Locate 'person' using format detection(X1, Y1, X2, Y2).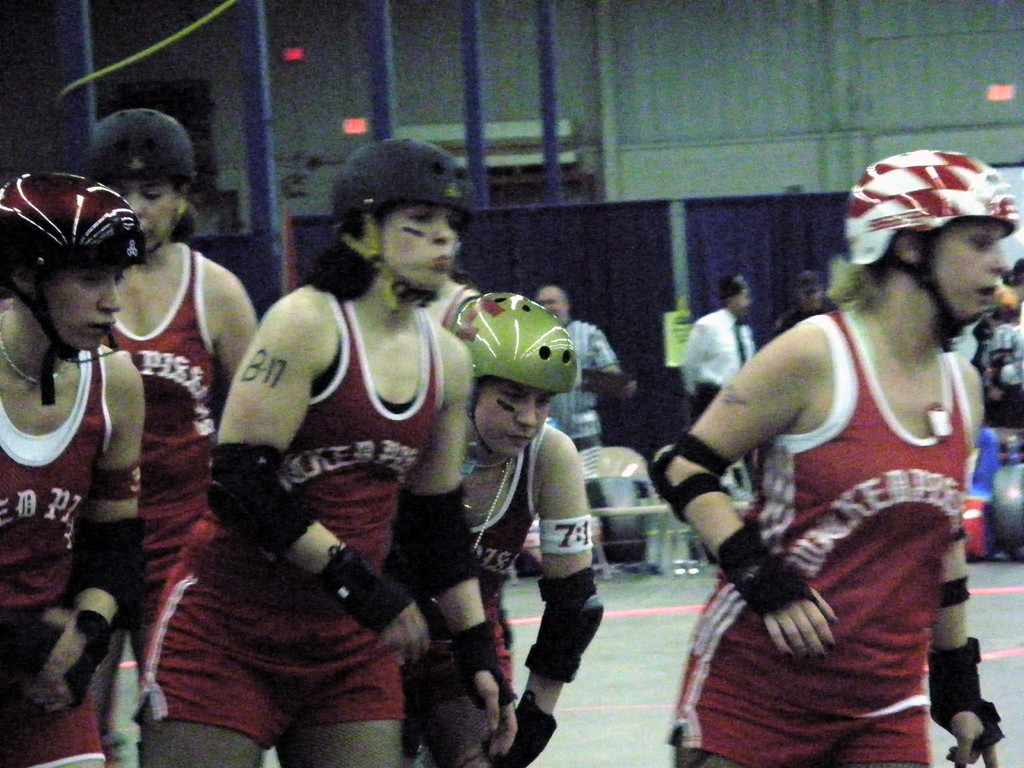
detection(678, 273, 767, 498).
